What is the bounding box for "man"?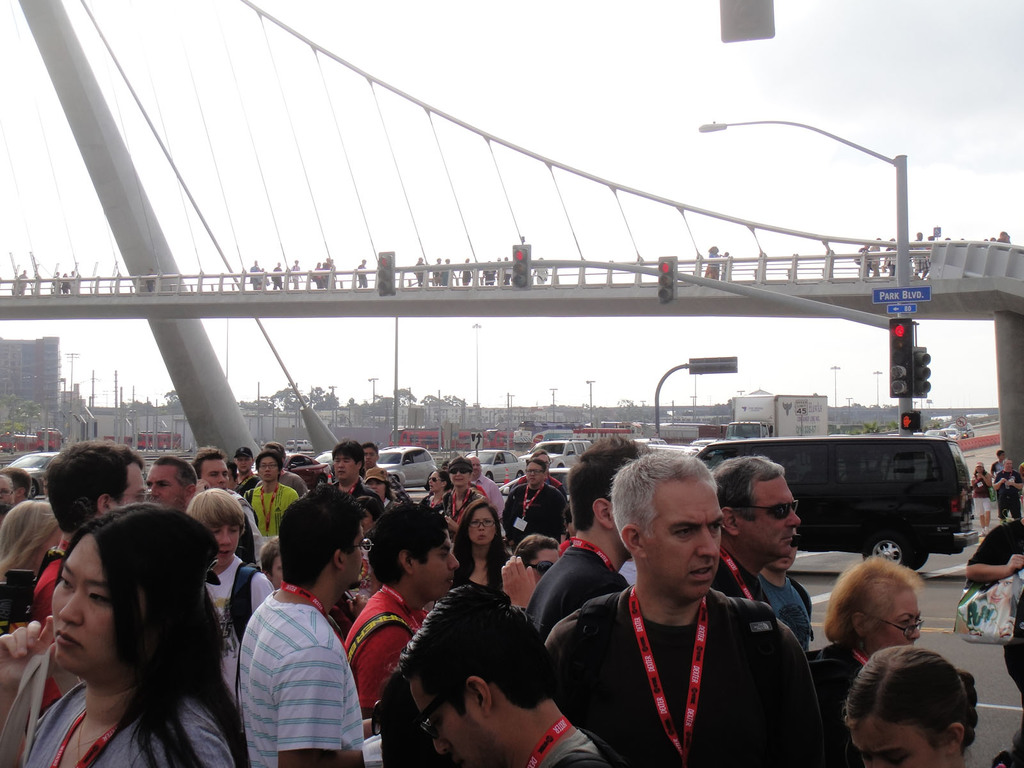
{"left": 144, "top": 454, "right": 197, "bottom": 519}.
